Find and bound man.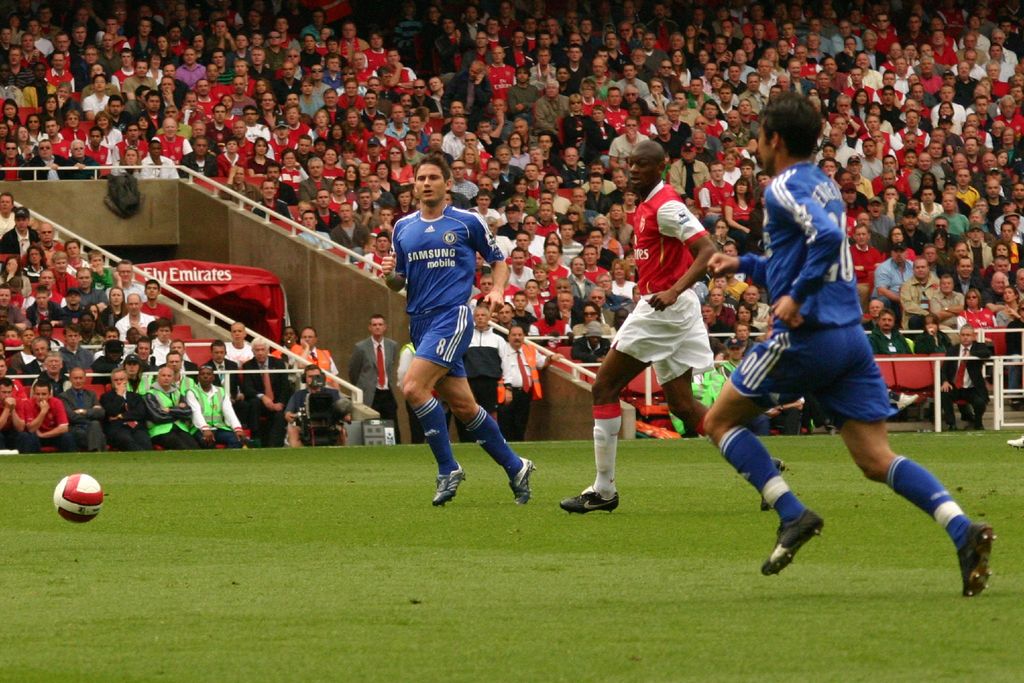
Bound: detection(315, 84, 348, 124).
